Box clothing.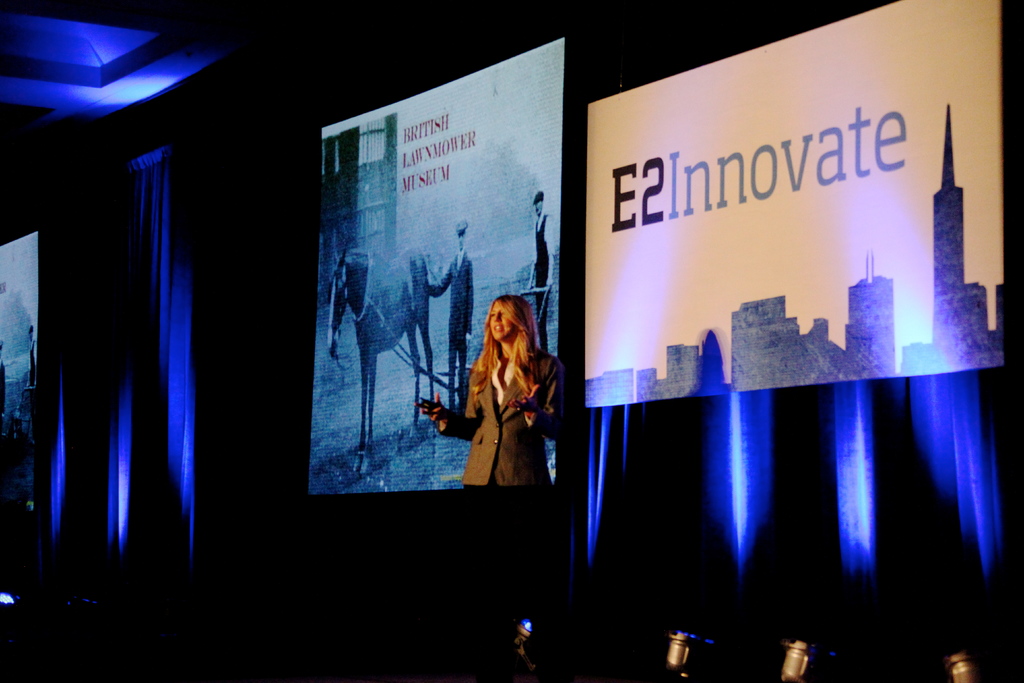
bbox(426, 249, 474, 407).
